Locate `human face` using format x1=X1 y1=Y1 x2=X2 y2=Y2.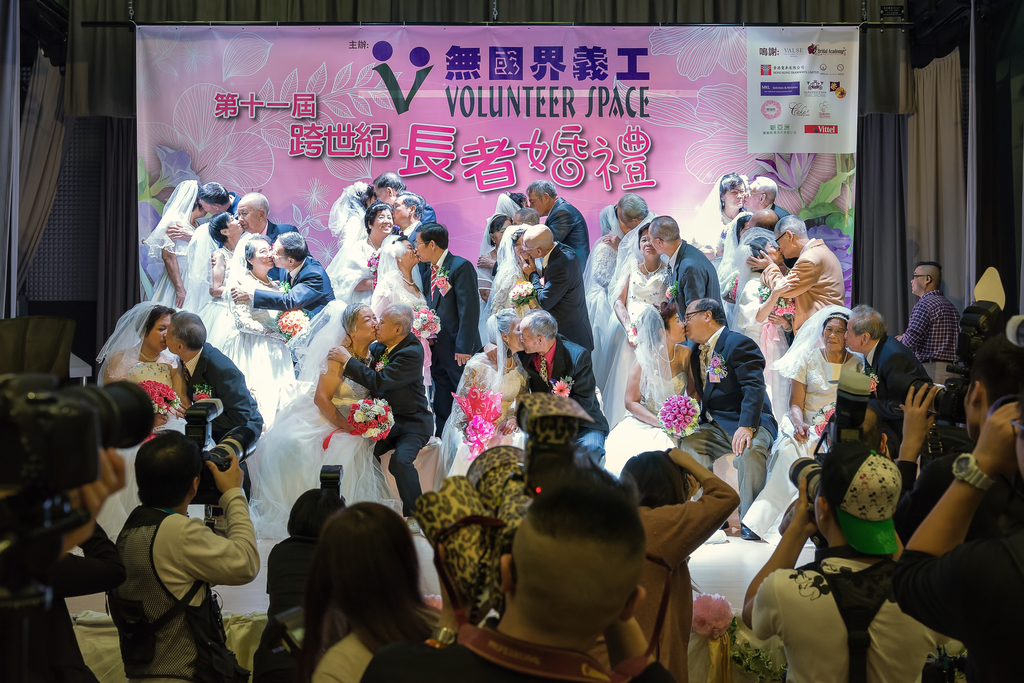
x1=820 y1=315 x2=844 y2=352.
